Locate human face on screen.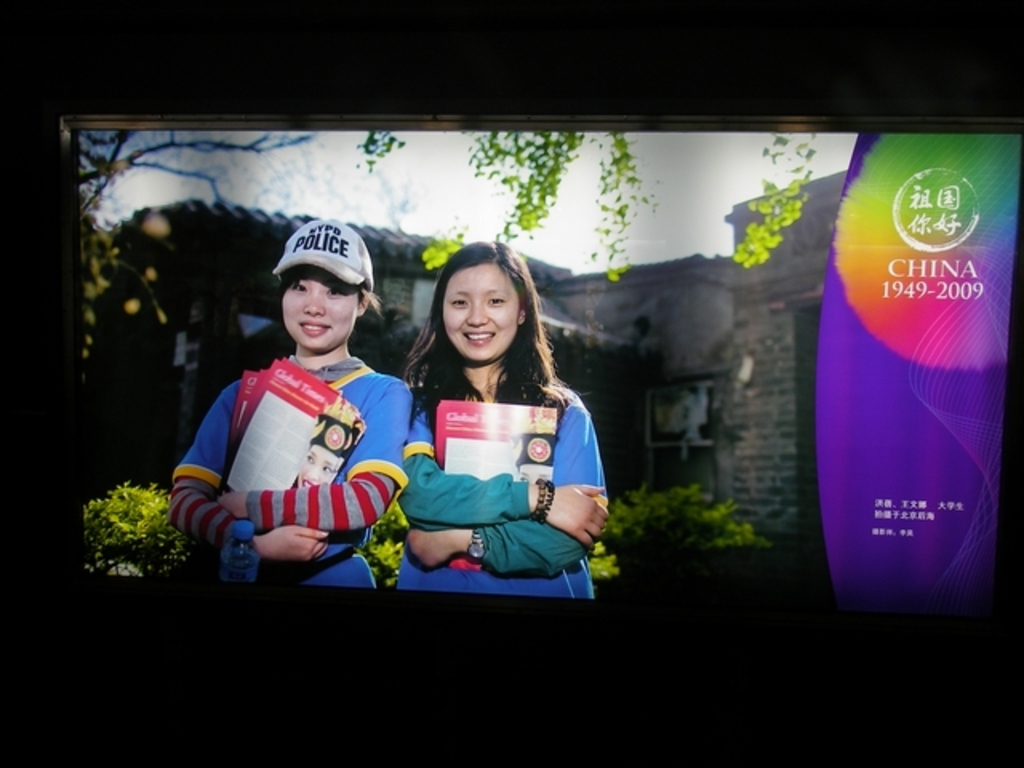
On screen at {"x1": 280, "y1": 275, "x2": 358, "y2": 347}.
